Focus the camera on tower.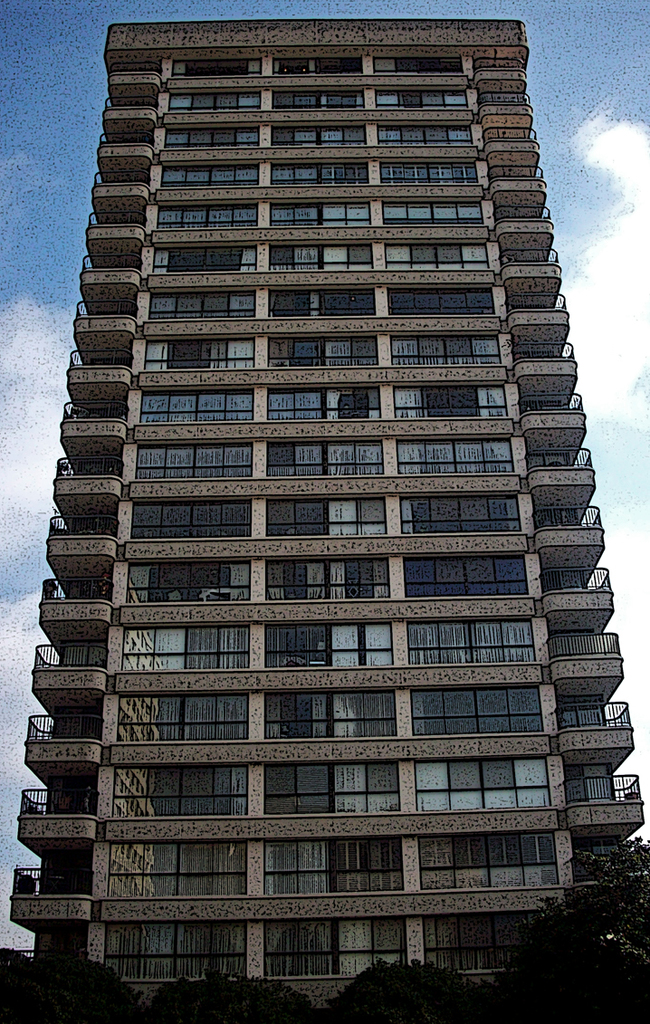
Focus region: bbox(0, 0, 638, 1023).
